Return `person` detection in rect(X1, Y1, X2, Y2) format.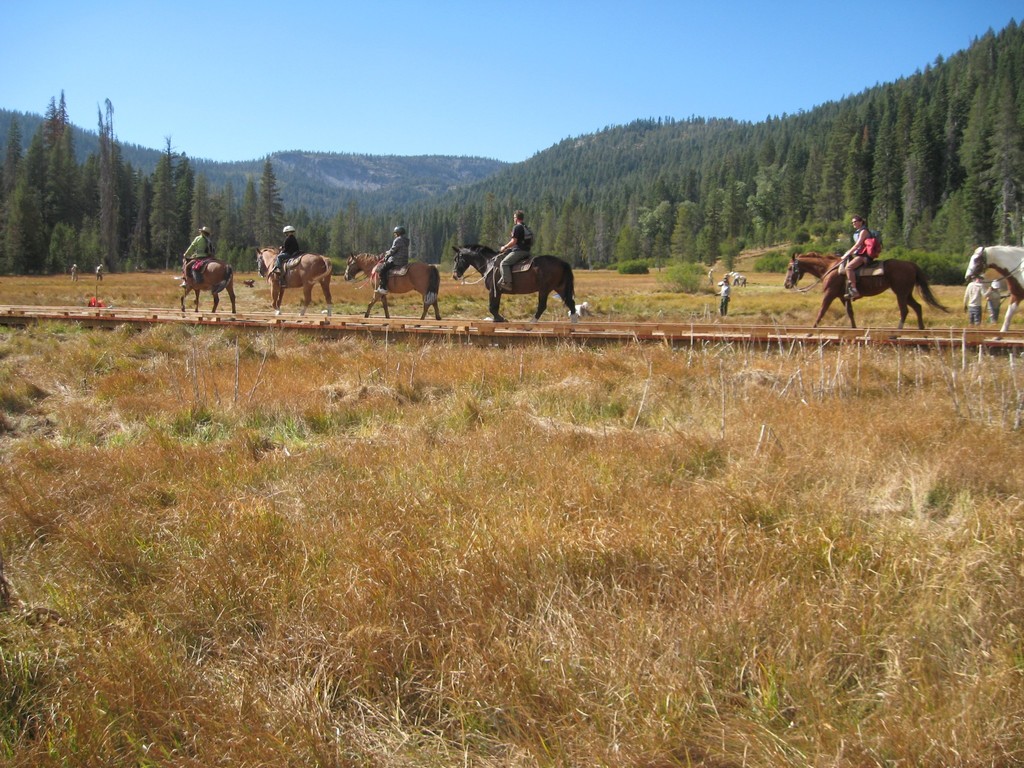
rect(714, 276, 732, 316).
